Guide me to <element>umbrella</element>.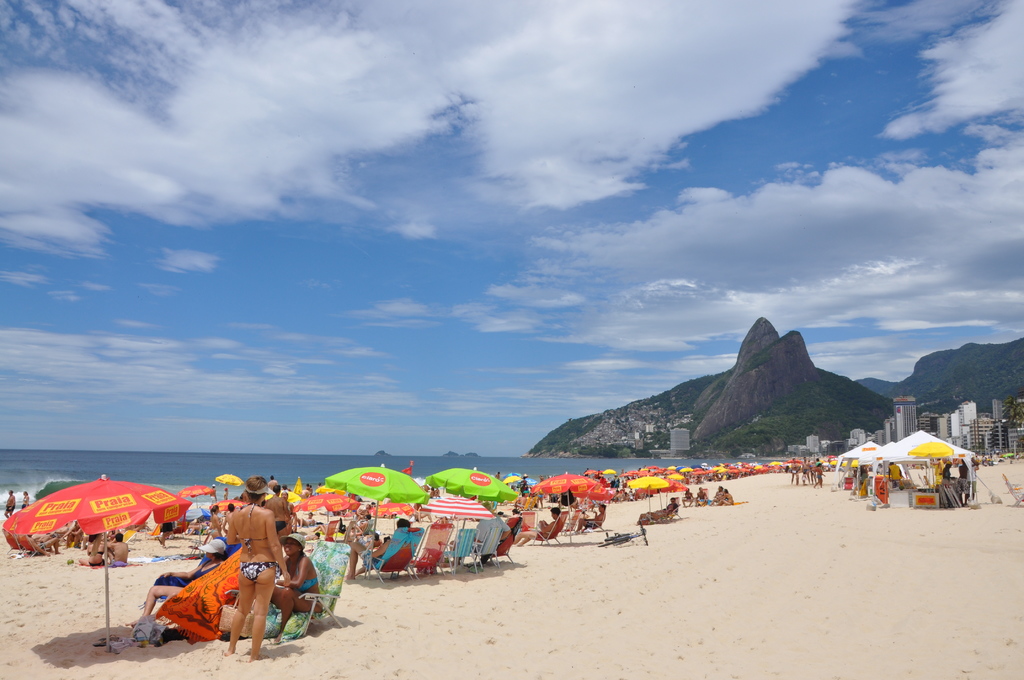
Guidance: 422,466,520,512.
